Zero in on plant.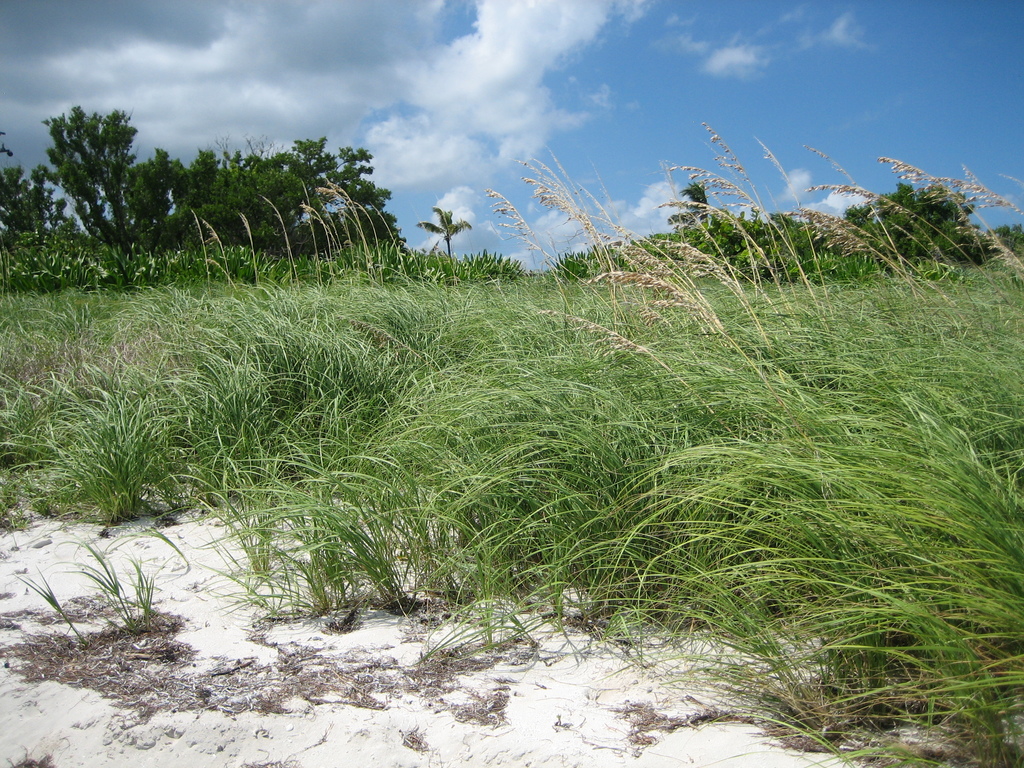
Zeroed in: x1=552, y1=168, x2=995, y2=282.
